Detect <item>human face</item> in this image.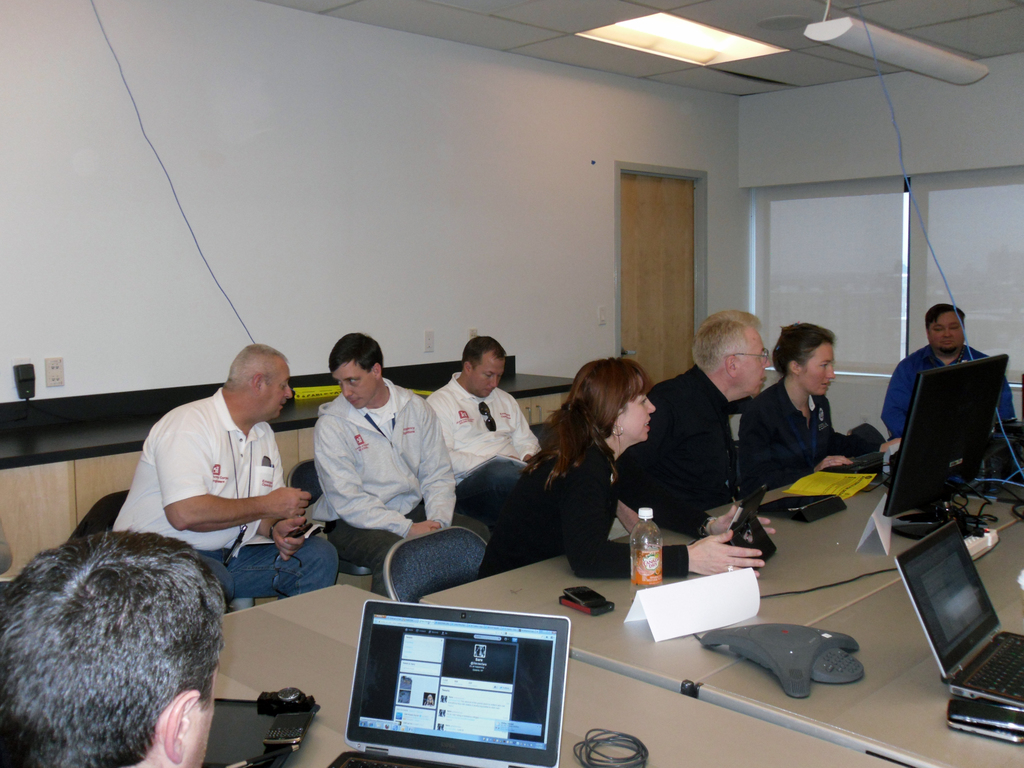
Detection: bbox=(332, 363, 374, 409).
